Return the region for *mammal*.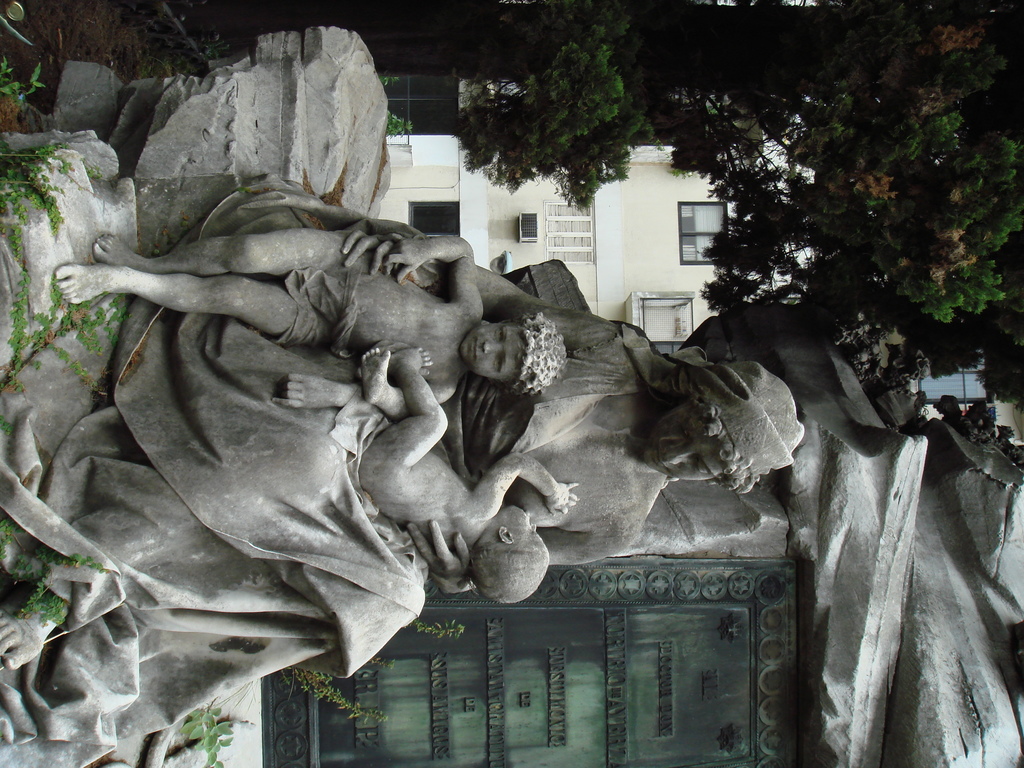
locate(364, 339, 578, 609).
